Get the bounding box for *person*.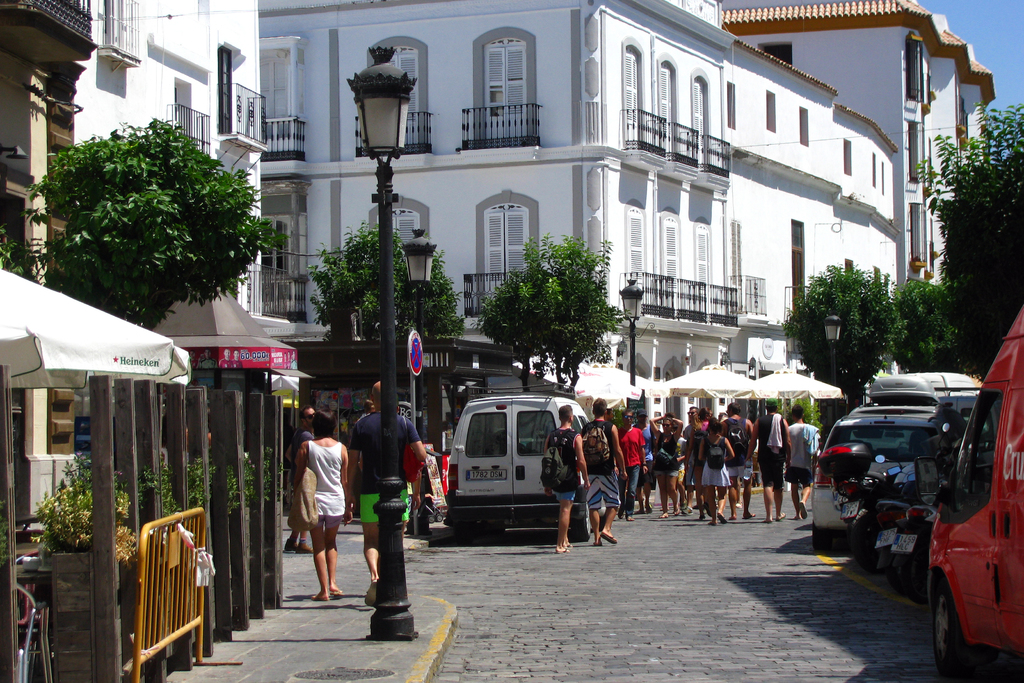
bbox=[744, 396, 792, 521].
